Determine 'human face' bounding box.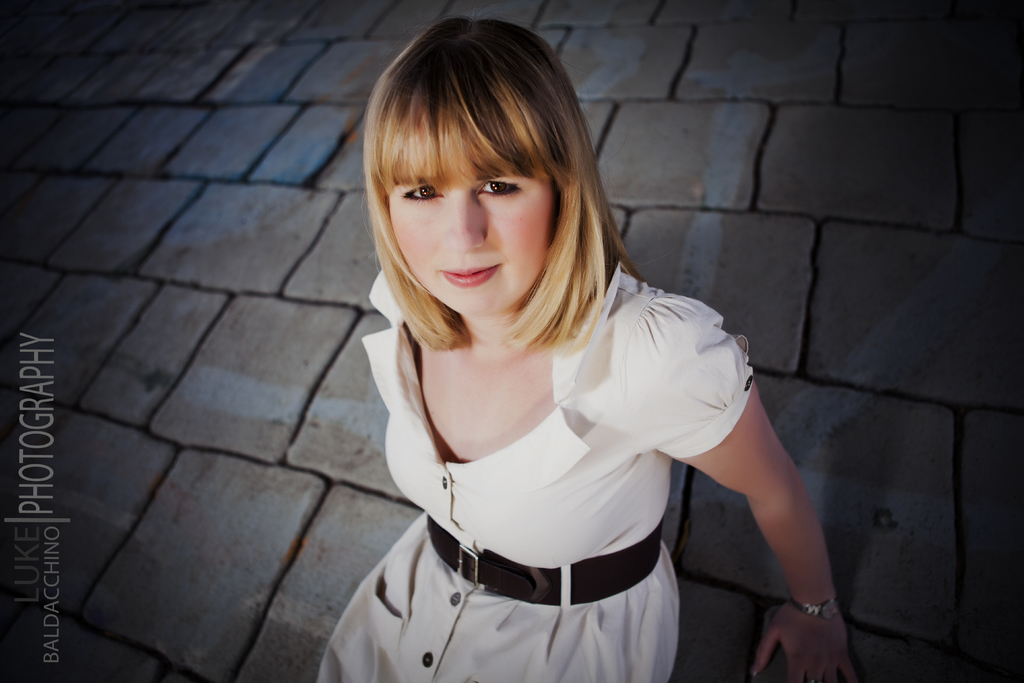
Determined: 390:167:557:311.
